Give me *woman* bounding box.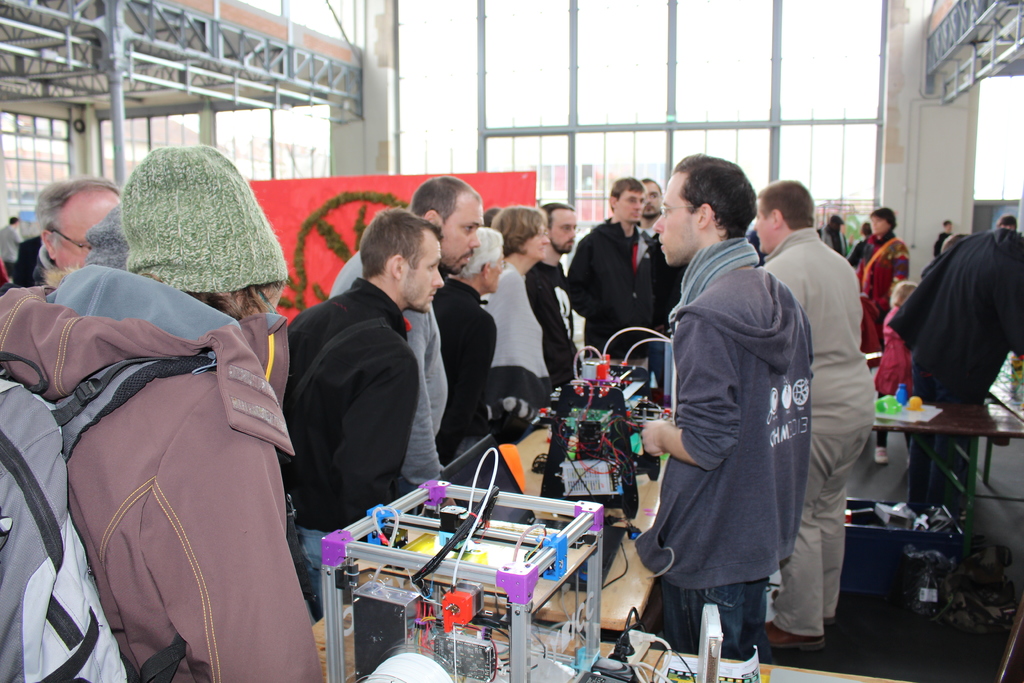
<region>481, 203, 554, 381</region>.
